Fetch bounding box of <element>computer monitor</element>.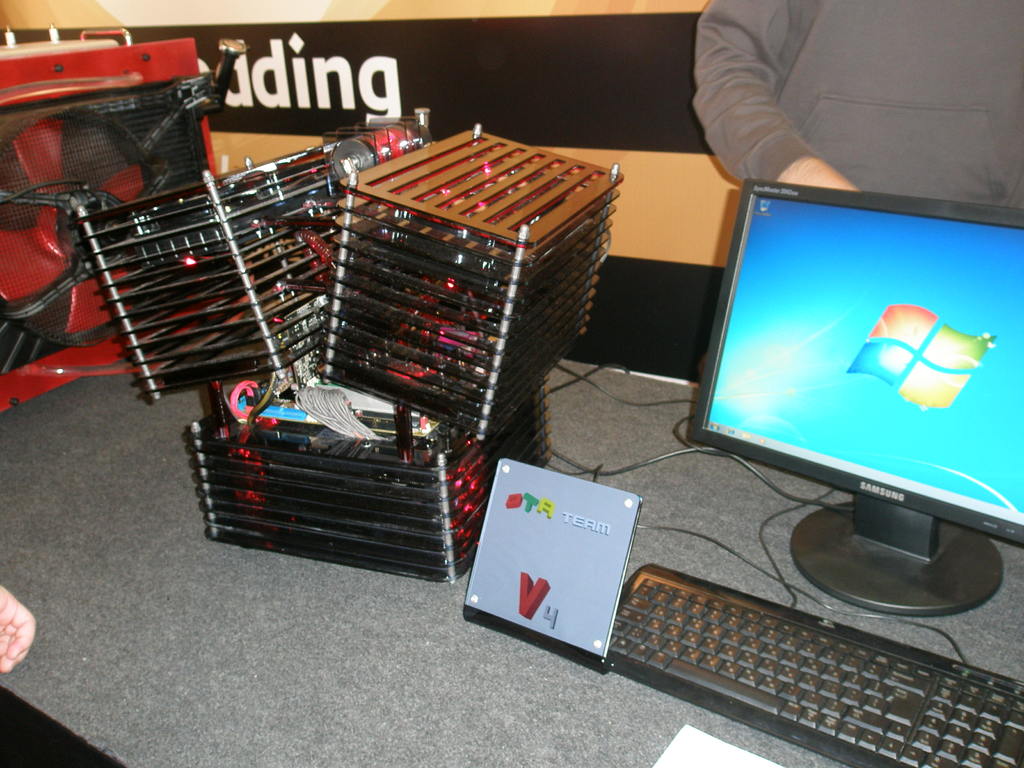
Bbox: <region>685, 173, 1023, 596</region>.
